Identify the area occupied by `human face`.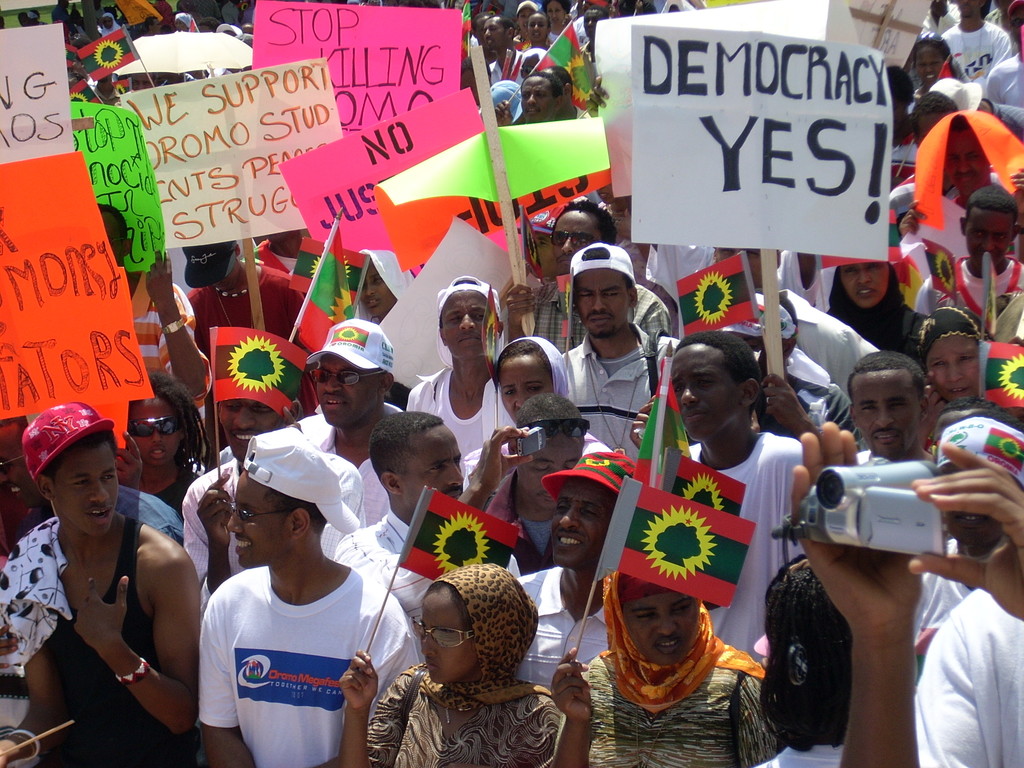
Area: [left=129, top=390, right=182, bottom=463].
